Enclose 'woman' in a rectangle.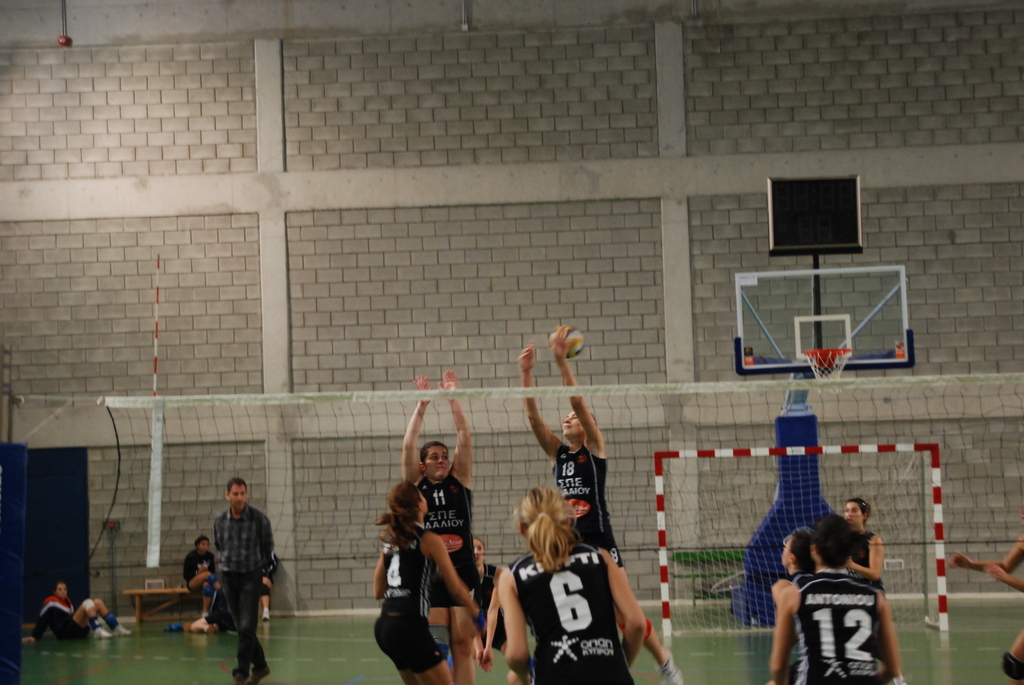
(18, 583, 131, 643).
